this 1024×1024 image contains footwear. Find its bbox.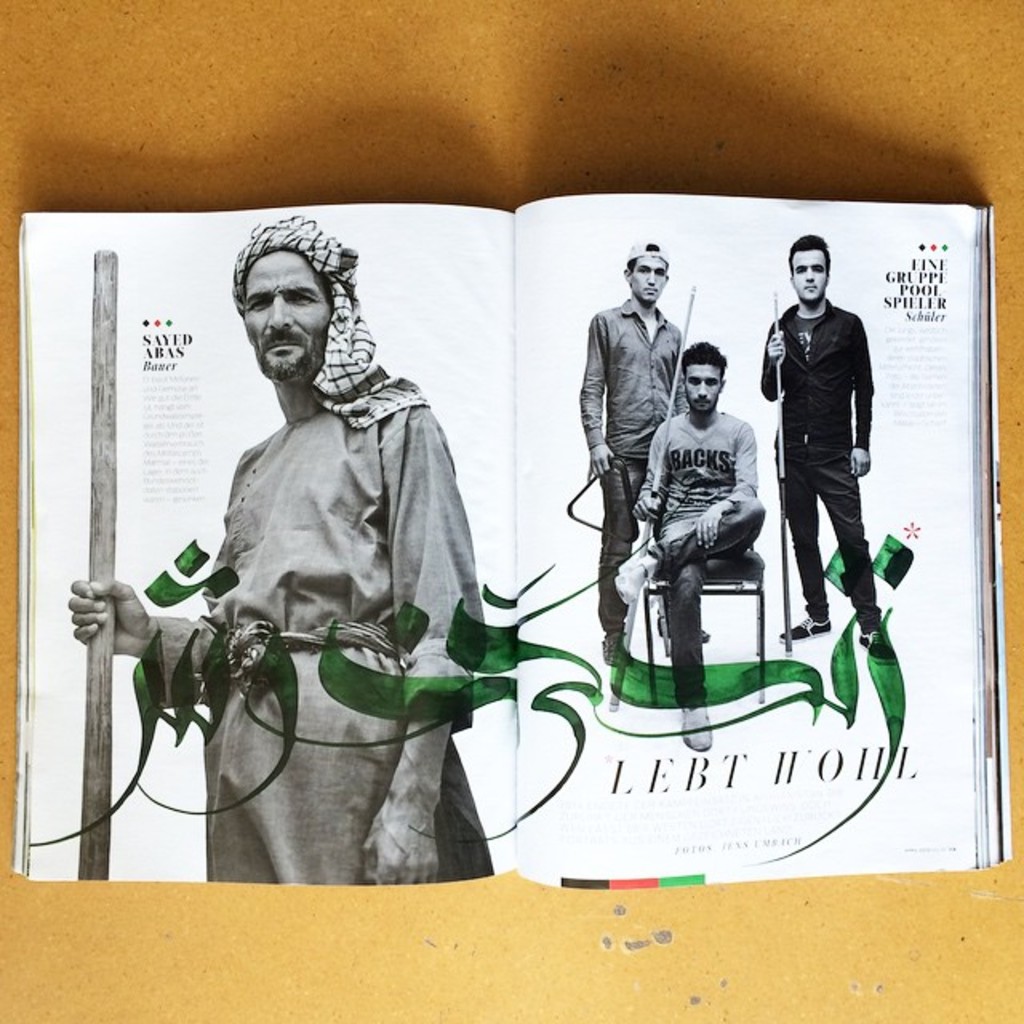
<bbox>659, 616, 707, 638</bbox>.
